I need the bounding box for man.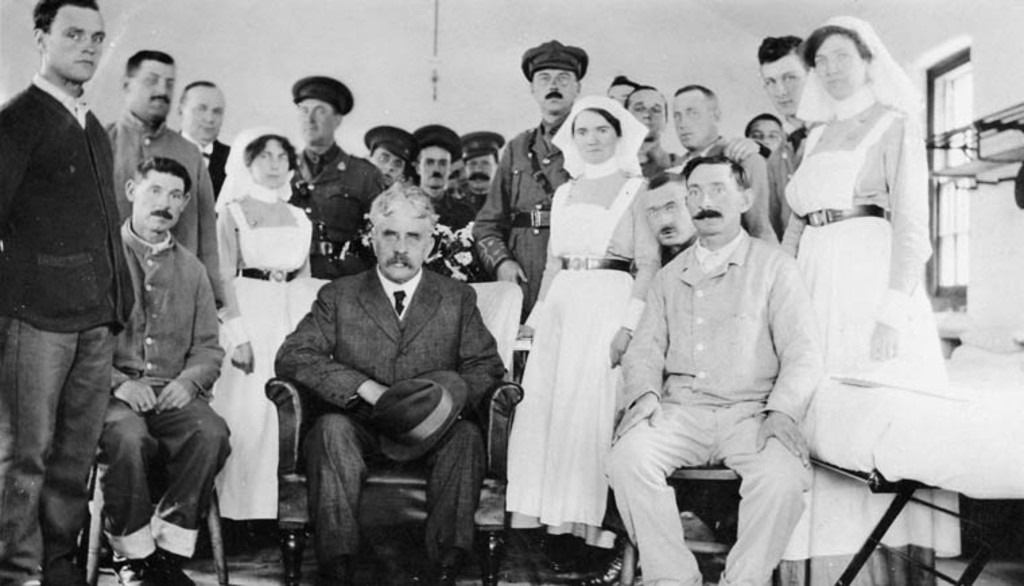
Here it is: bbox=[175, 77, 230, 187].
